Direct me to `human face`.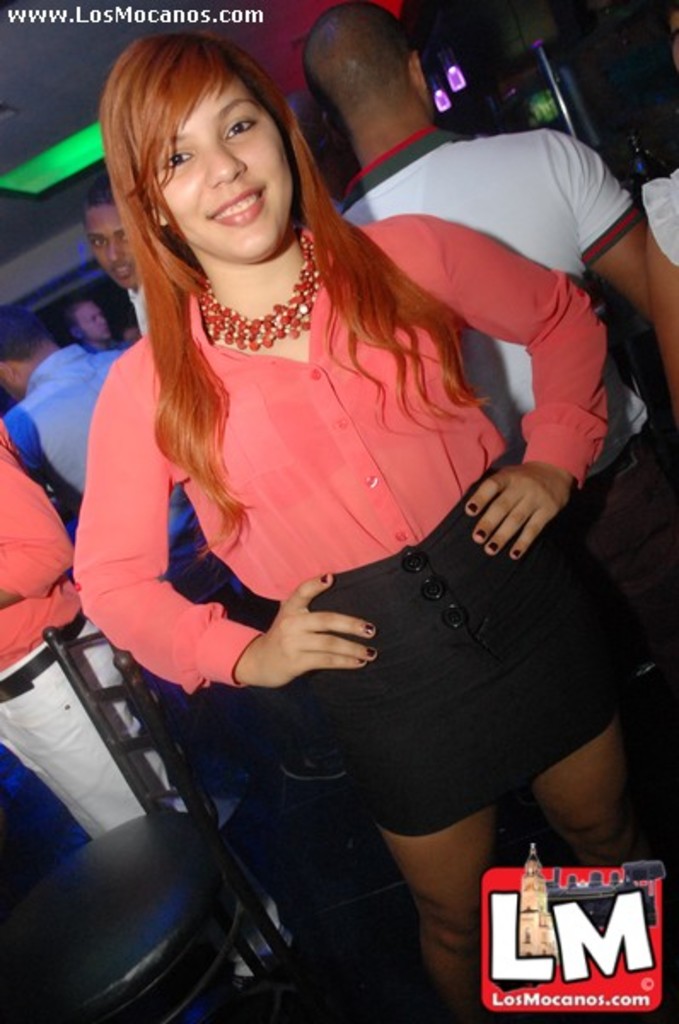
Direction: pyautogui.locateOnScreen(87, 198, 138, 287).
